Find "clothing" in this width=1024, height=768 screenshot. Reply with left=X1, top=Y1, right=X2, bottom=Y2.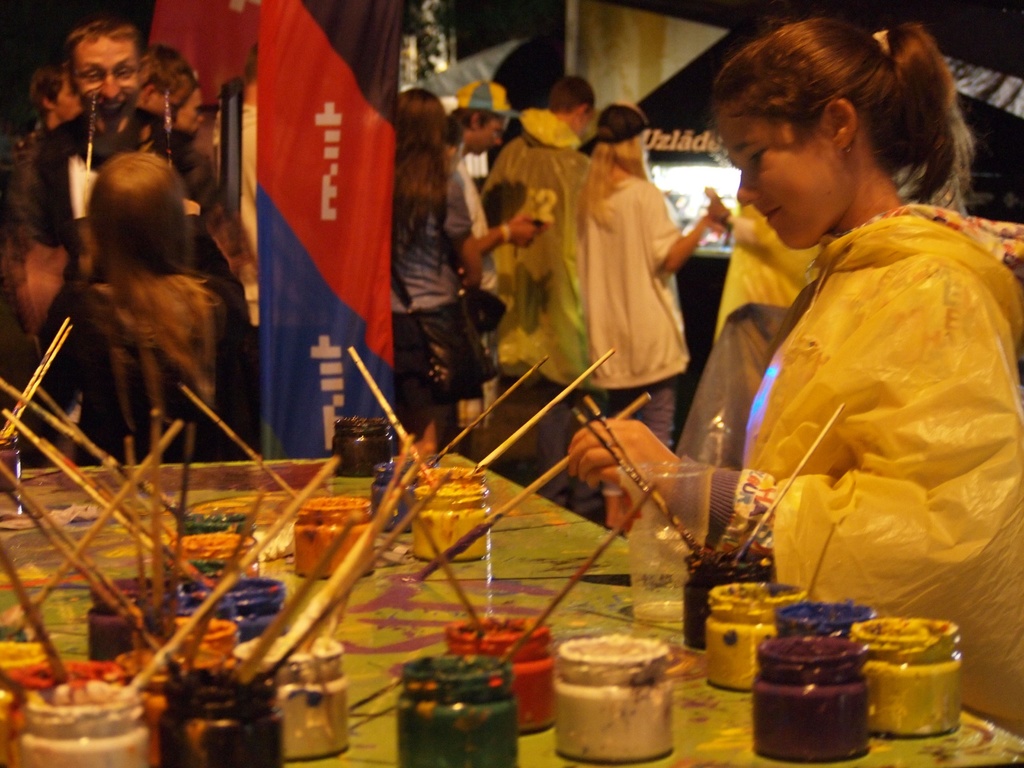
left=699, top=202, right=1023, bottom=735.
